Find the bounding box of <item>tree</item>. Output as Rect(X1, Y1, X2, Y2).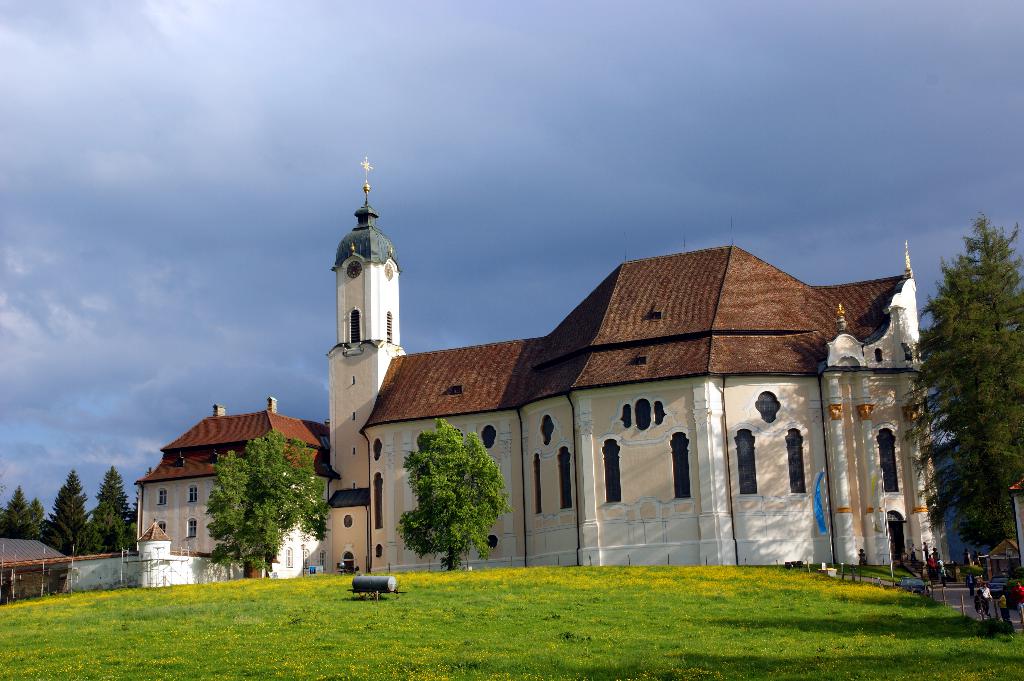
Rect(0, 483, 28, 540).
